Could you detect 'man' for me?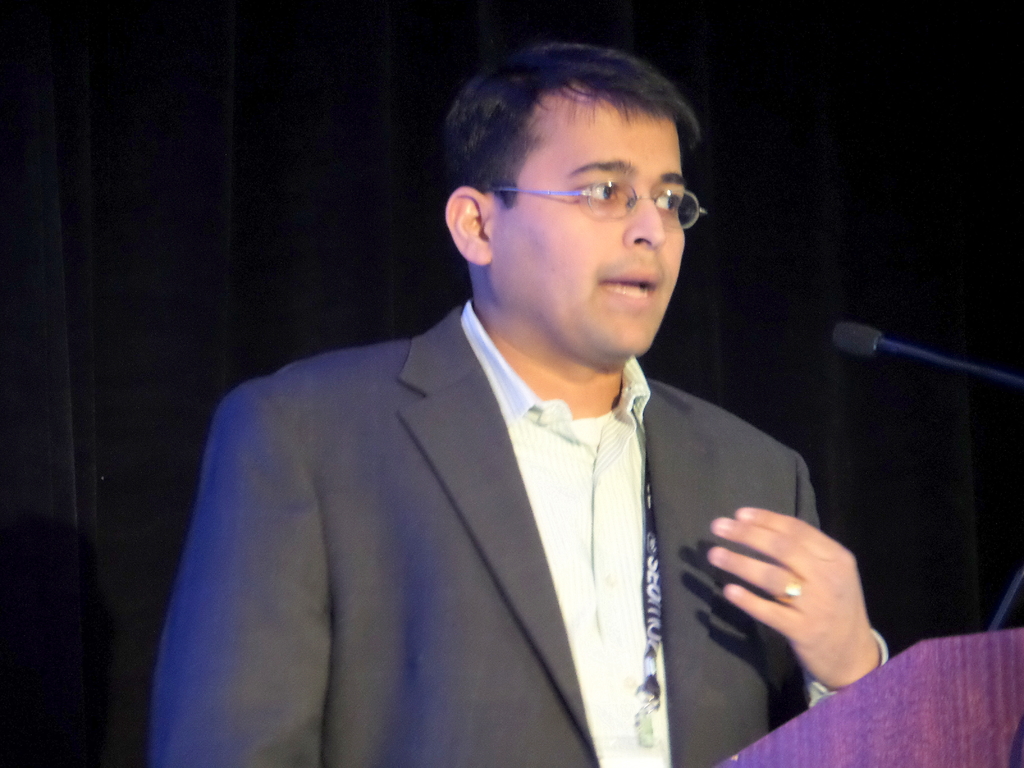
Detection result: region(132, 37, 900, 767).
